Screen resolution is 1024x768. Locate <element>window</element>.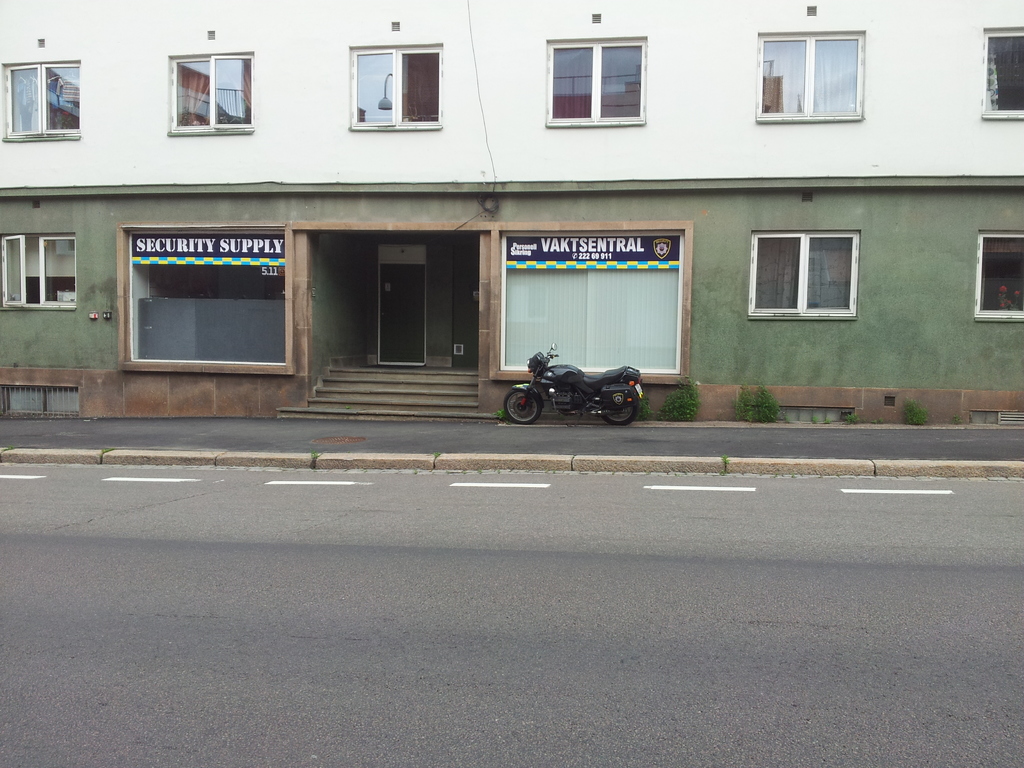
(980,237,1023,309).
